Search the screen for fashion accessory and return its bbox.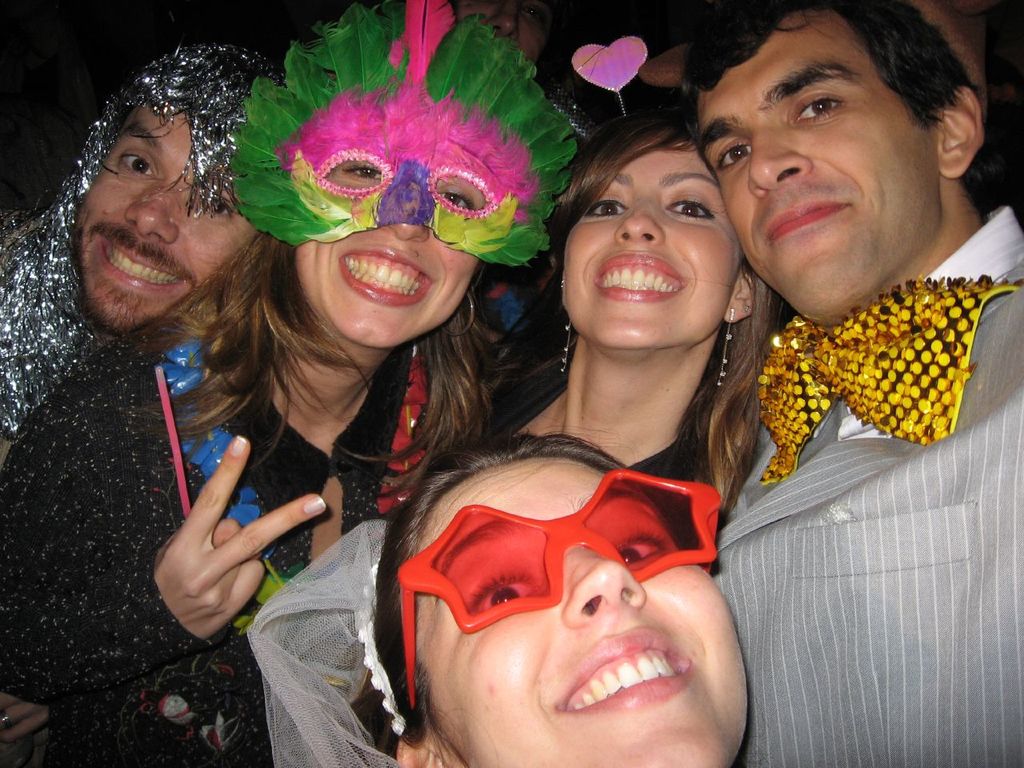
Found: 722:310:735:378.
